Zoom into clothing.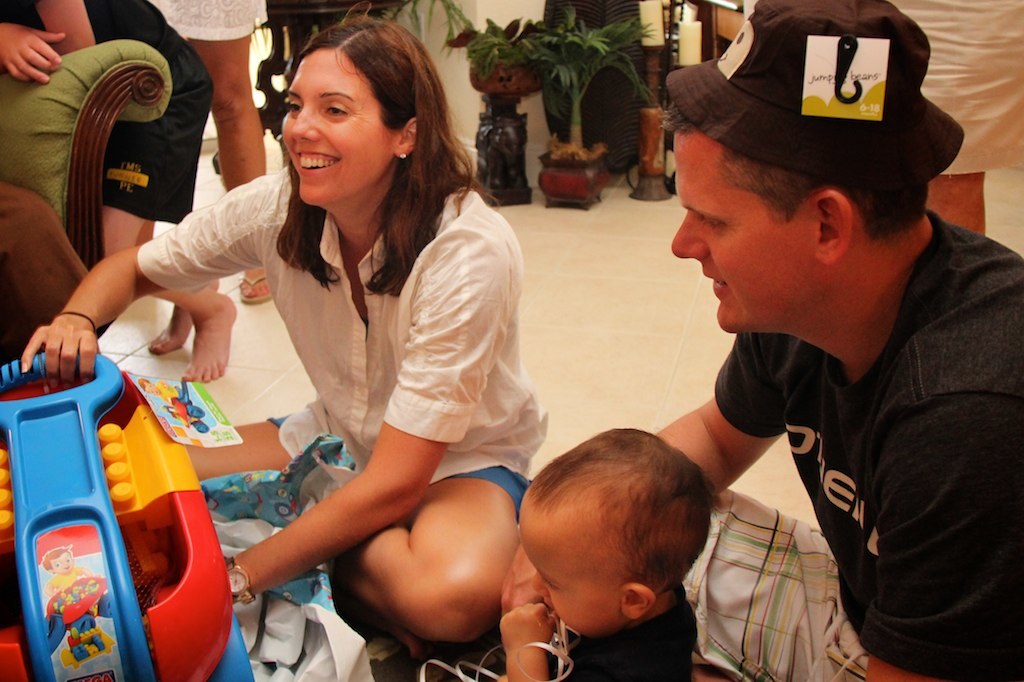
Zoom target: [714,209,1023,681].
